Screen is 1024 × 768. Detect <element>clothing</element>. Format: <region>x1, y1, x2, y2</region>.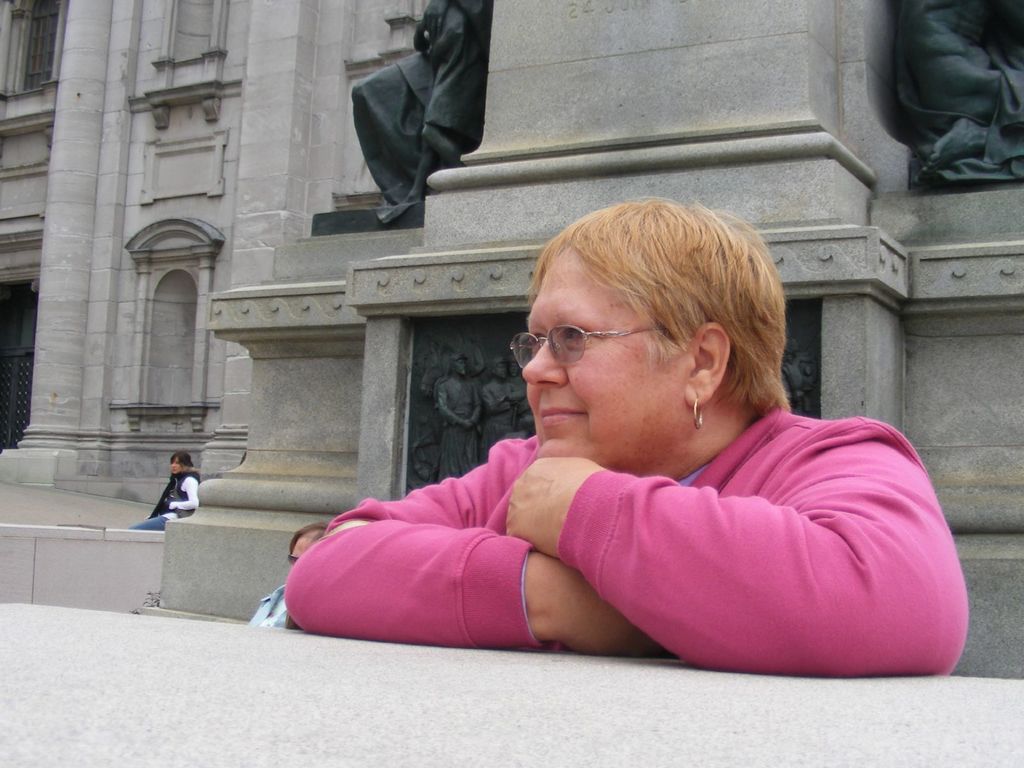
<region>248, 590, 301, 627</region>.
